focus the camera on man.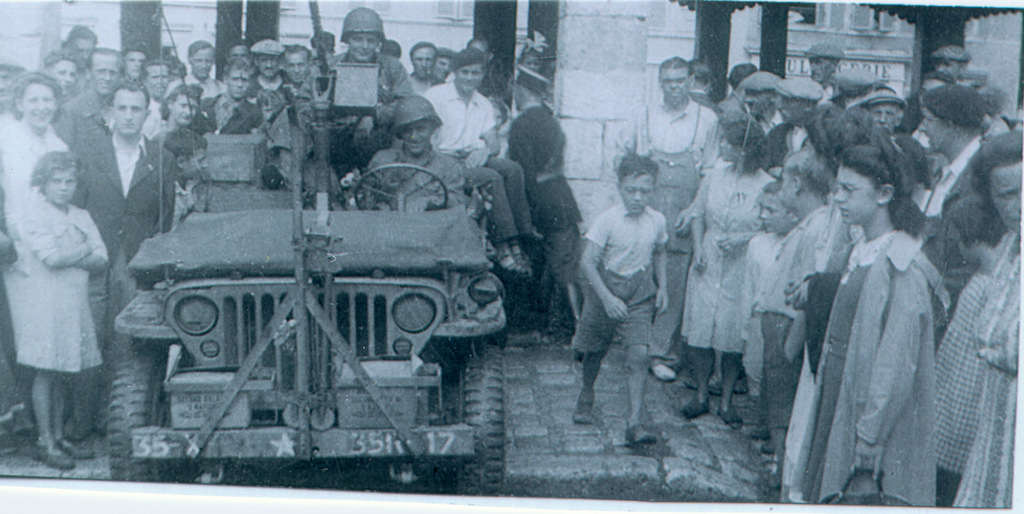
Focus region: x1=246, y1=35, x2=294, y2=94.
